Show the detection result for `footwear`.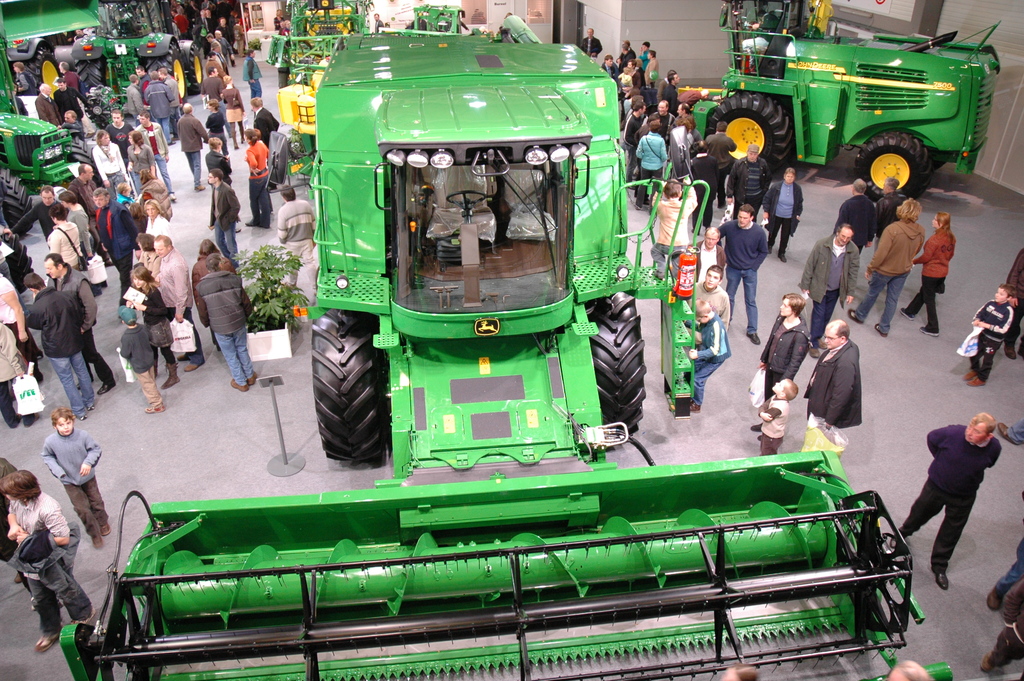
720/199/726/207.
